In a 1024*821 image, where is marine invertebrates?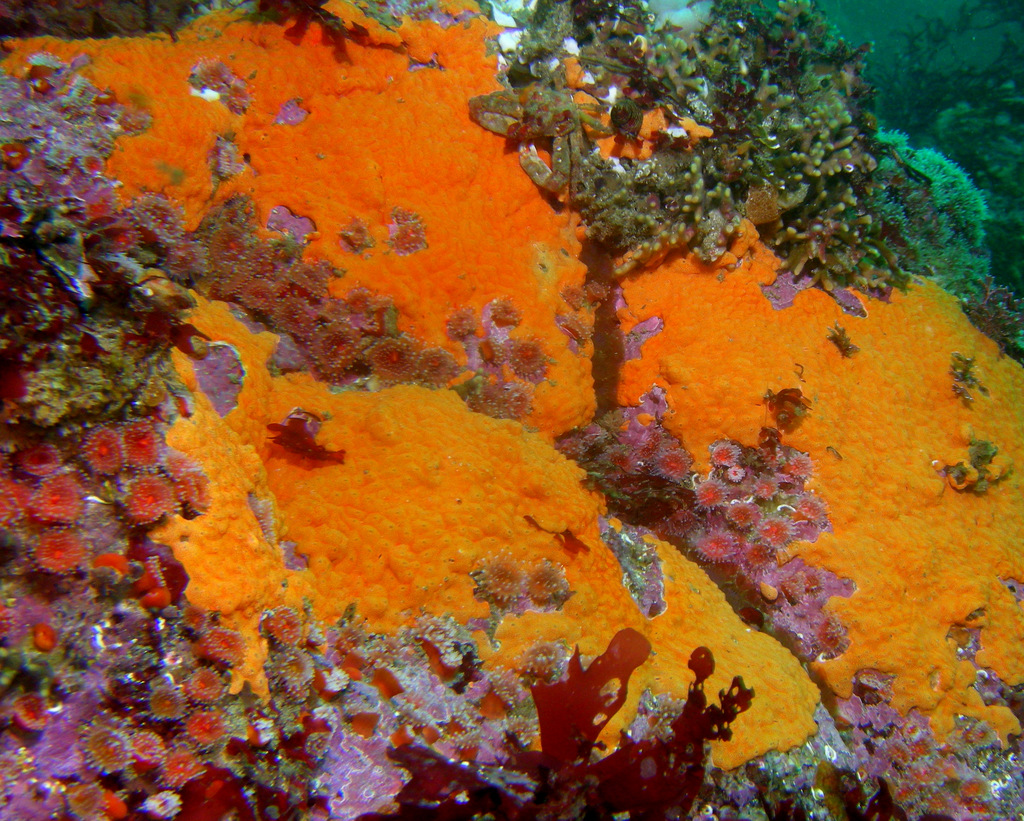
<box>527,632,575,678</box>.
